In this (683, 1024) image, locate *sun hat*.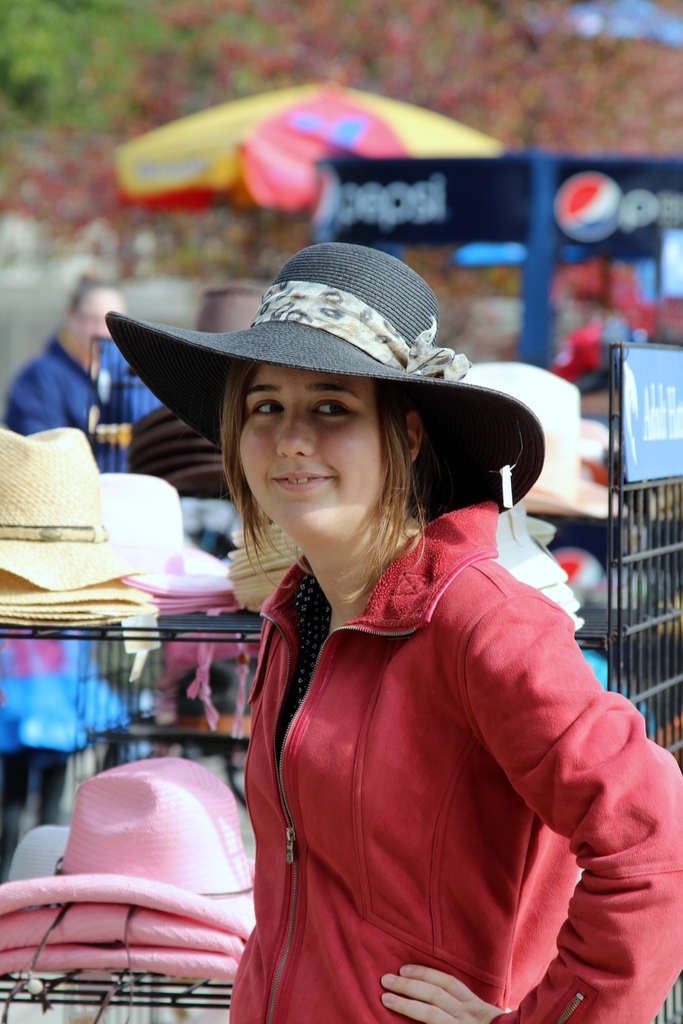
Bounding box: detection(0, 952, 241, 980).
